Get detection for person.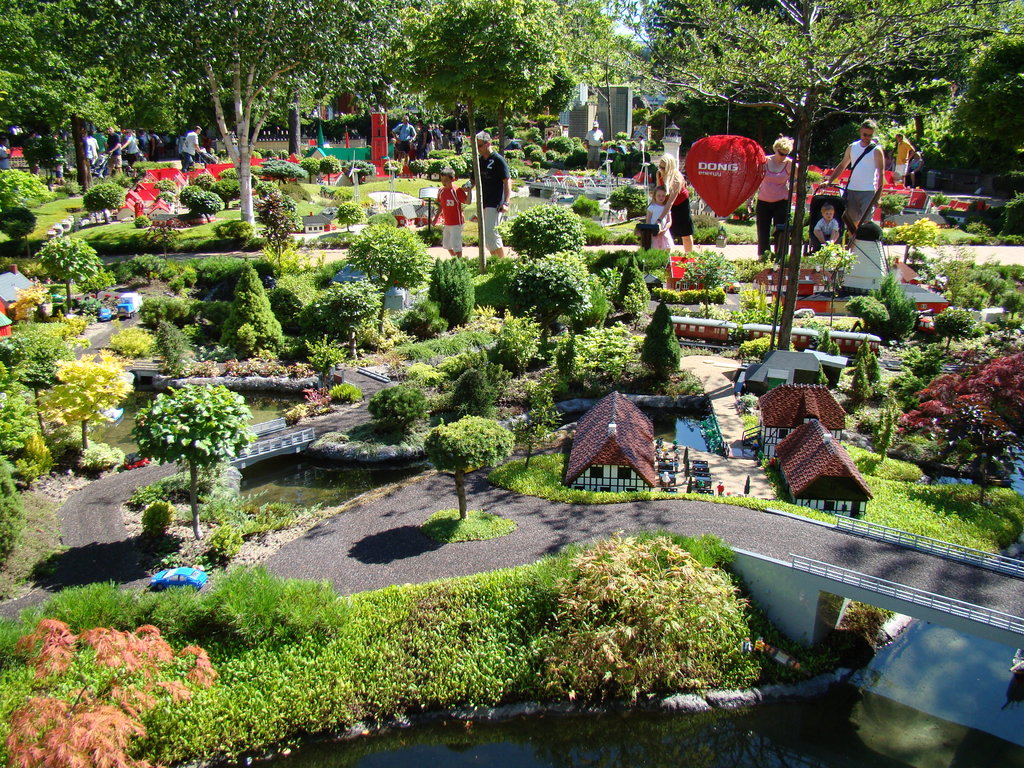
Detection: bbox(467, 128, 513, 257).
